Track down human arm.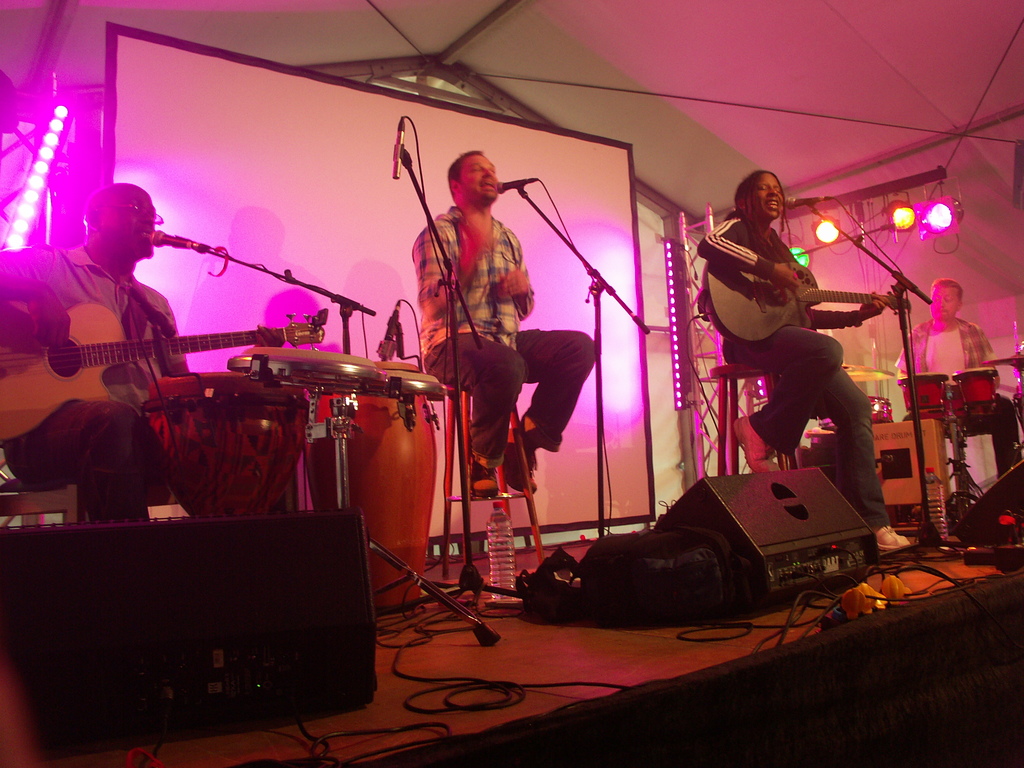
Tracked to x1=696, y1=214, x2=799, y2=290.
